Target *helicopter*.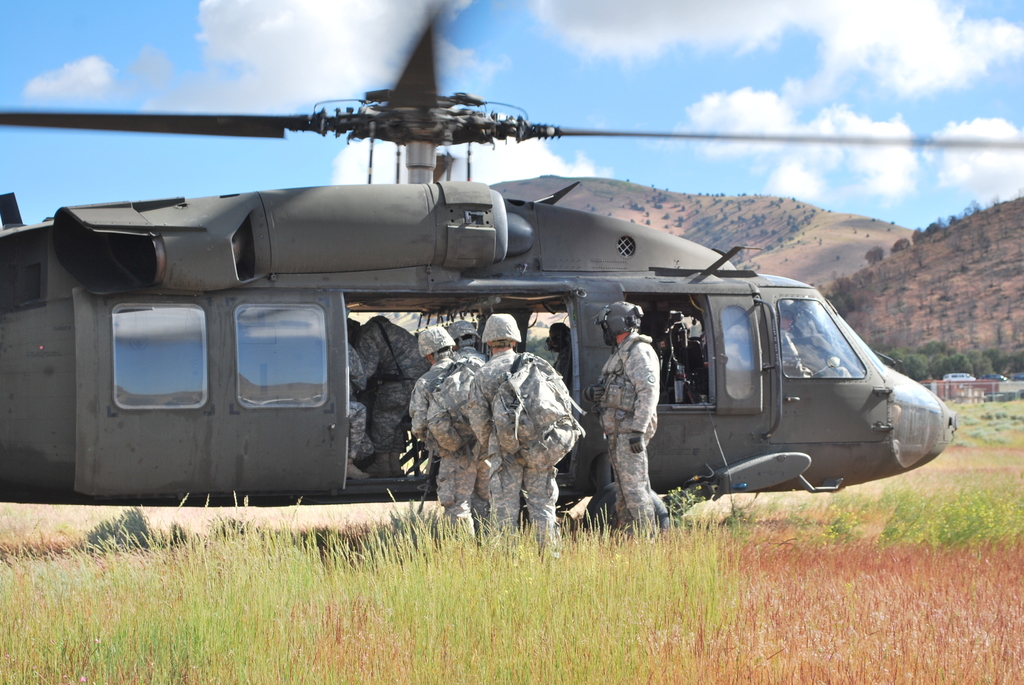
Target region: rect(0, 46, 956, 533).
